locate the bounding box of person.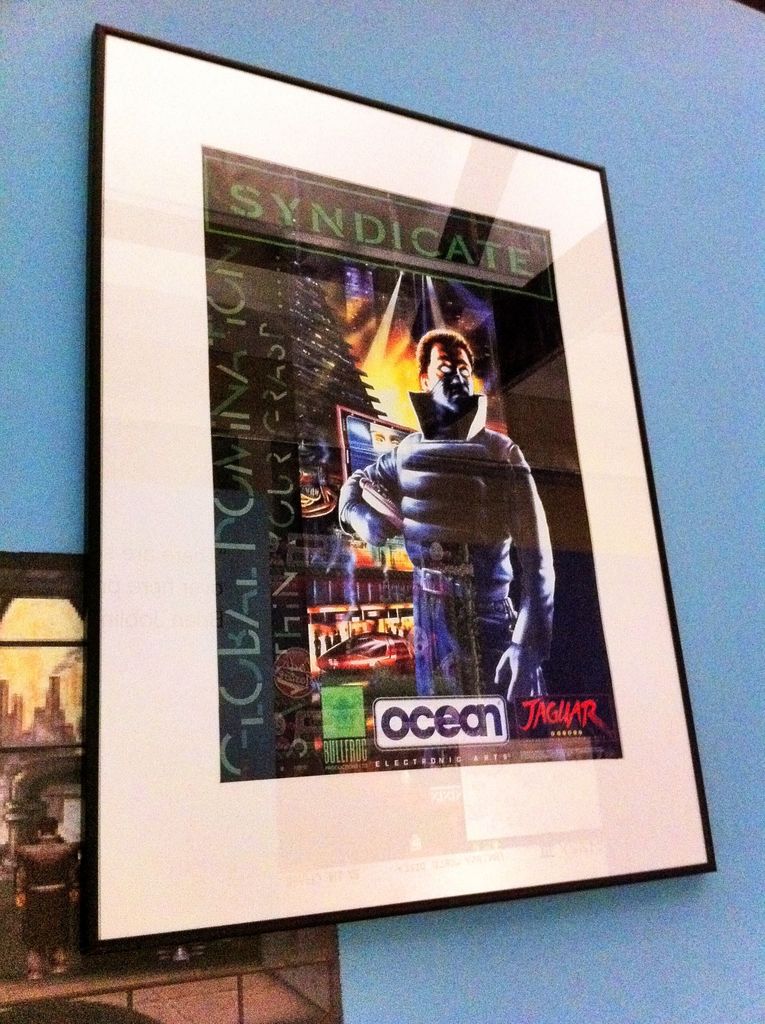
Bounding box: <region>13, 800, 86, 987</region>.
